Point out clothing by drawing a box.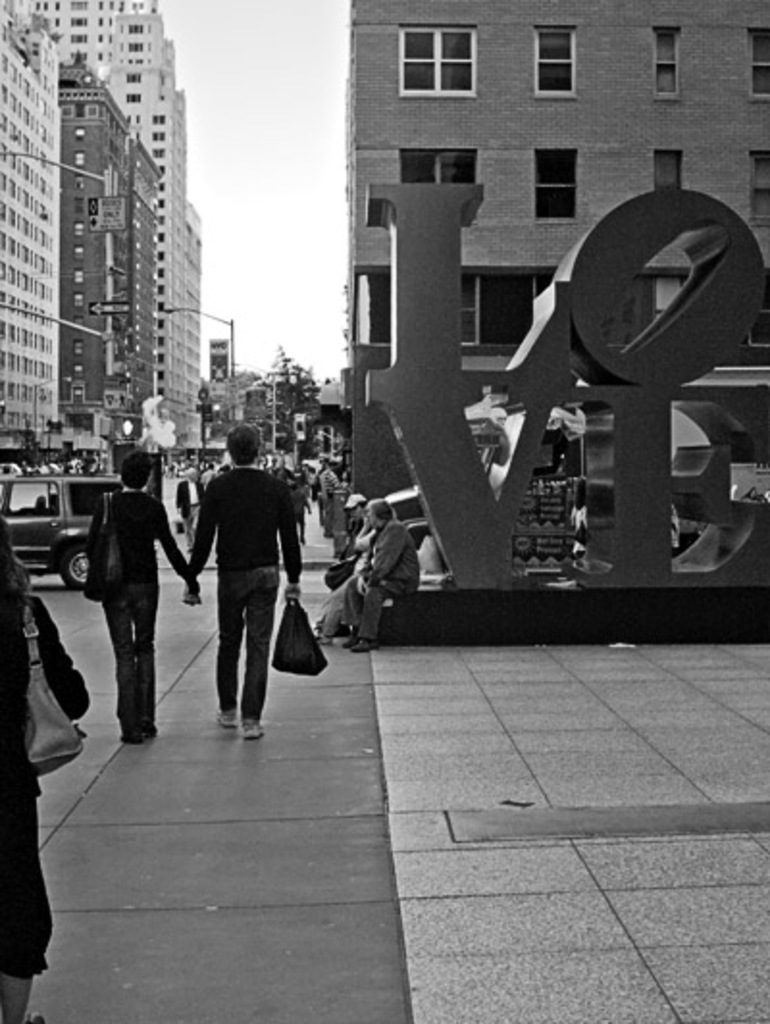
[x1=314, y1=458, x2=339, y2=531].
